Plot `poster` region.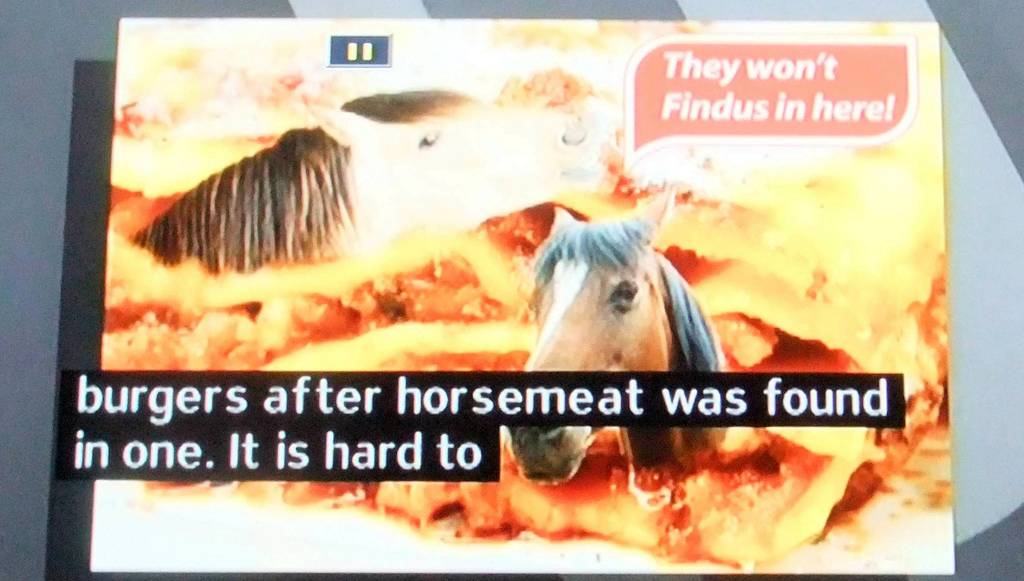
Plotted at (54,13,952,580).
